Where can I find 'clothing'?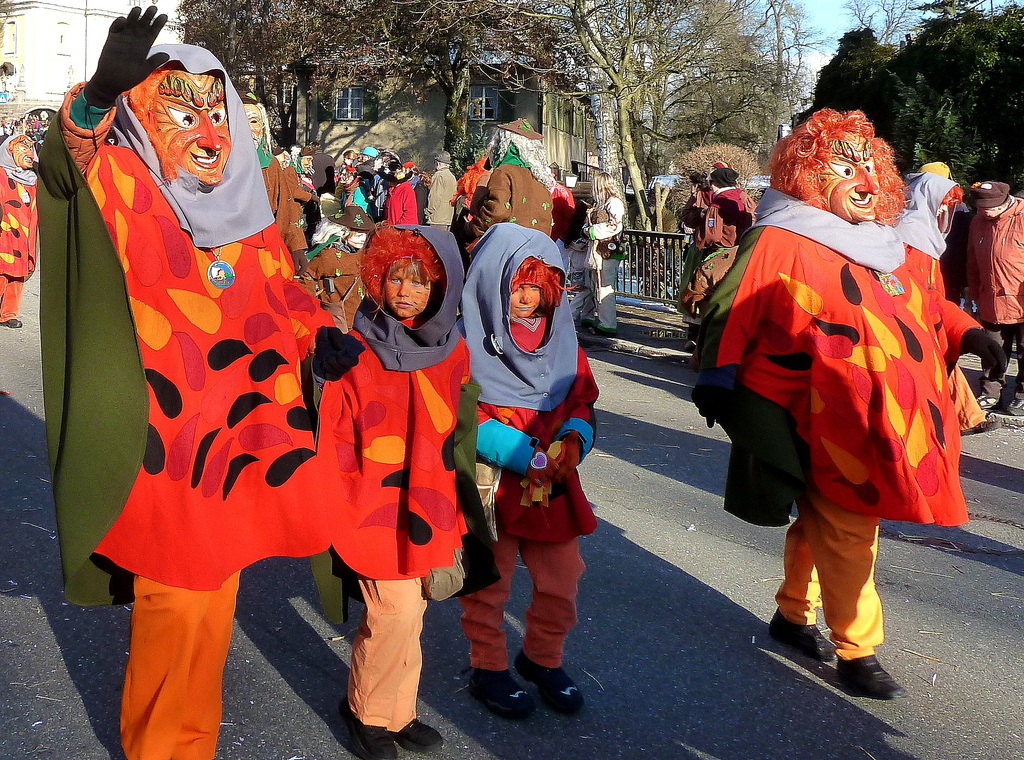
You can find it at locate(461, 221, 600, 681).
